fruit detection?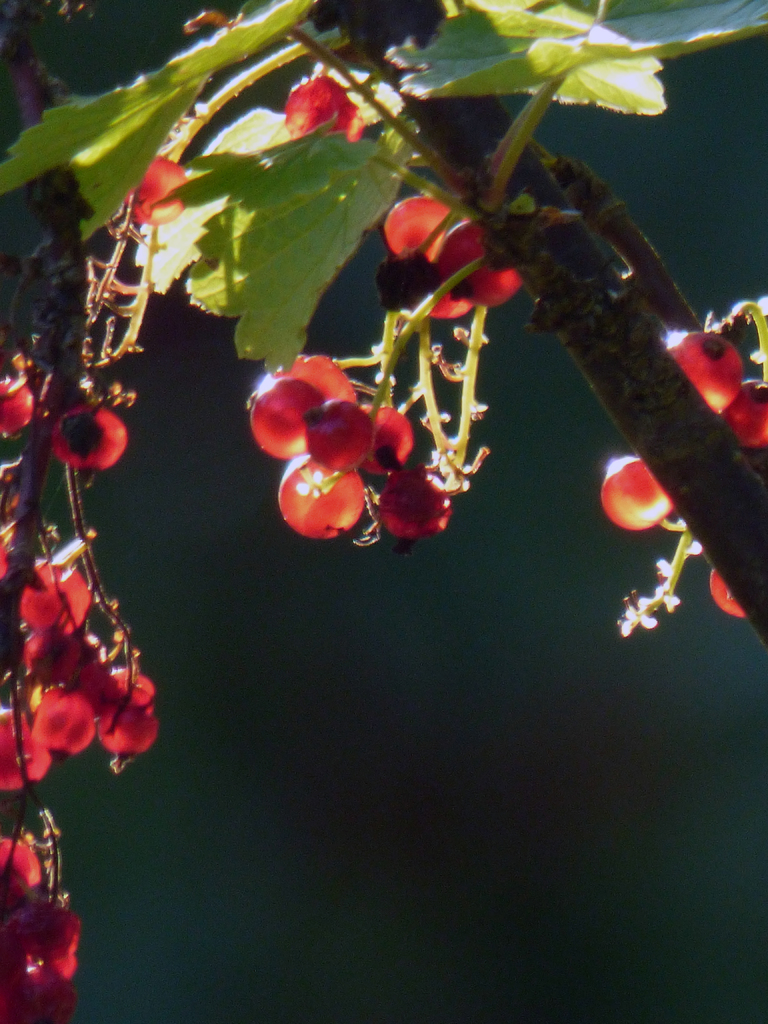
{"x1": 50, "y1": 400, "x2": 131, "y2": 472}
